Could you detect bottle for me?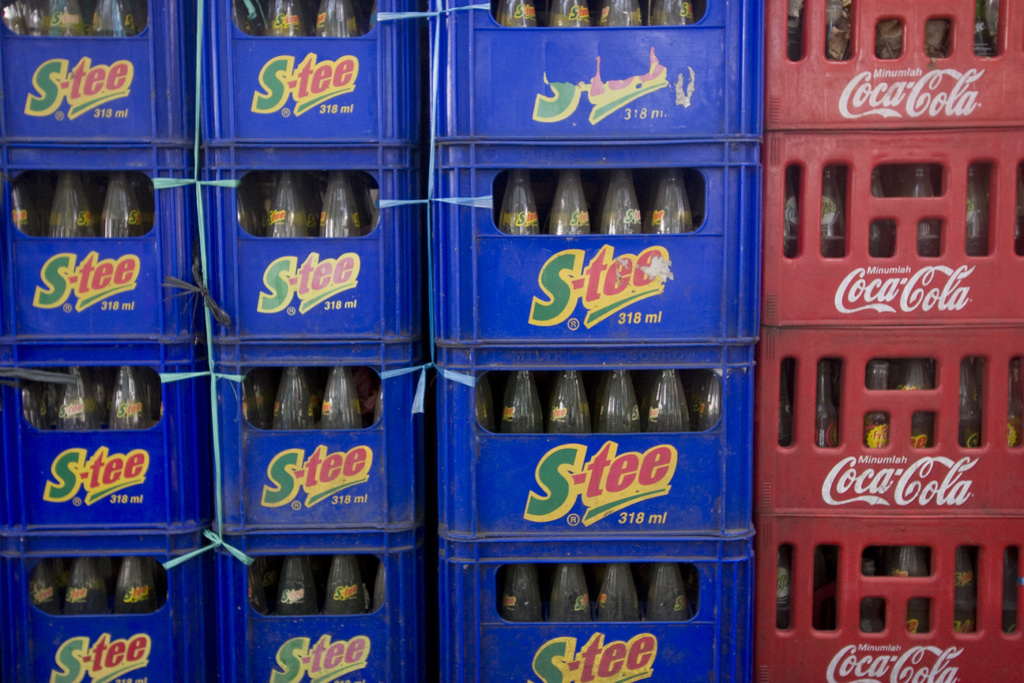
Detection result: [818,360,845,449].
